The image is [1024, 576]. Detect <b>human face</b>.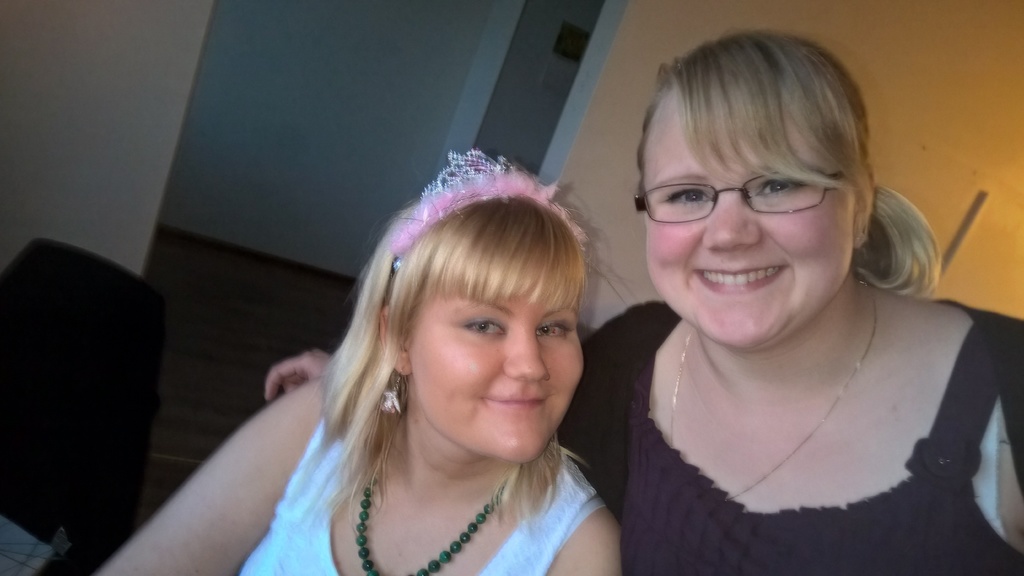
Detection: BBox(408, 263, 589, 459).
